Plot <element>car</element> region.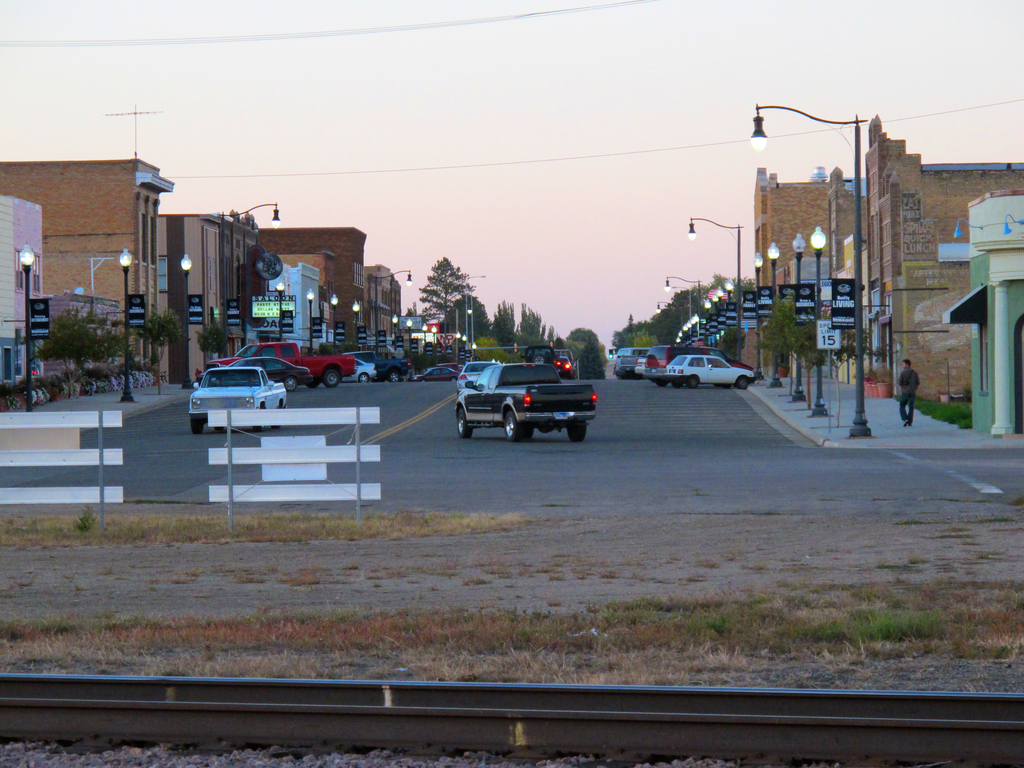
Plotted at l=659, t=348, r=752, b=389.
